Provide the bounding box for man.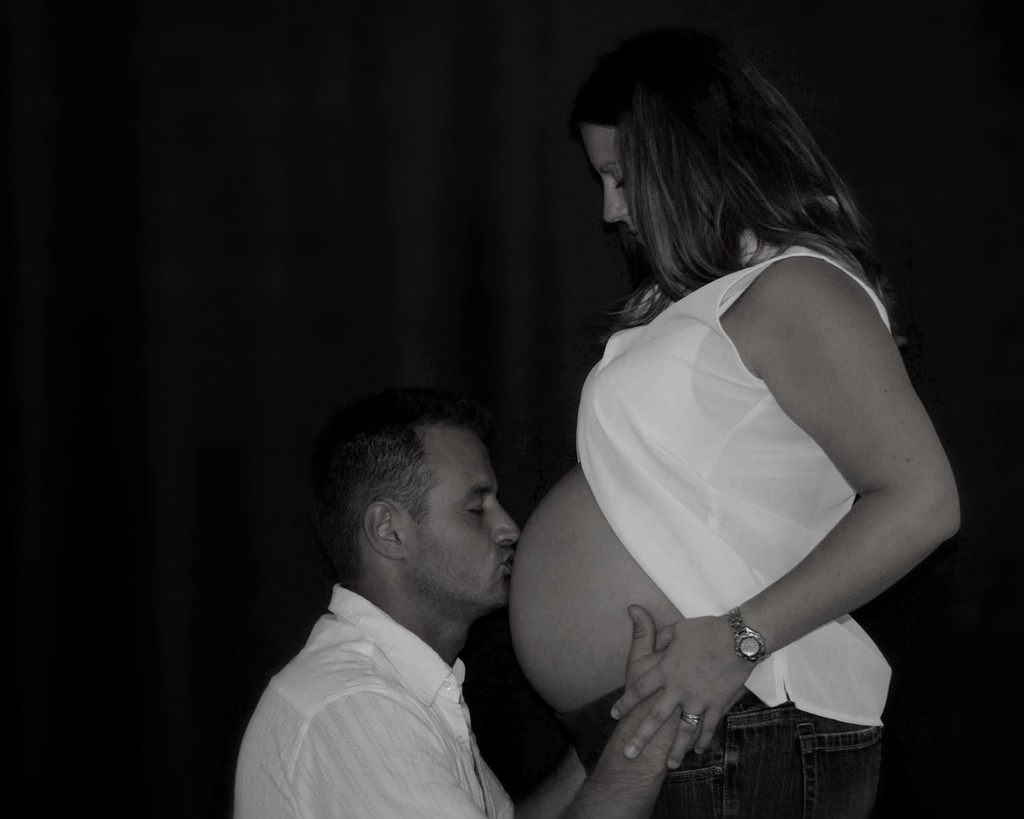
select_region(228, 388, 692, 818).
